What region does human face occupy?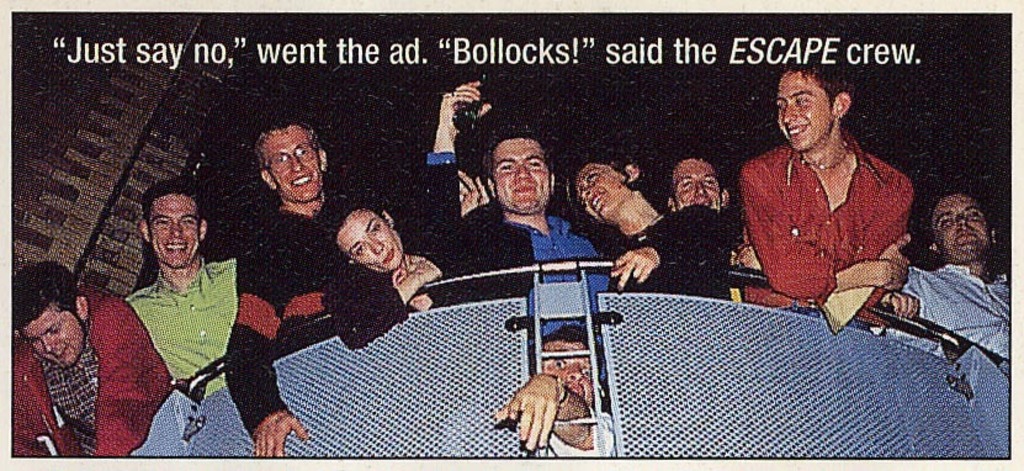
152,190,206,270.
